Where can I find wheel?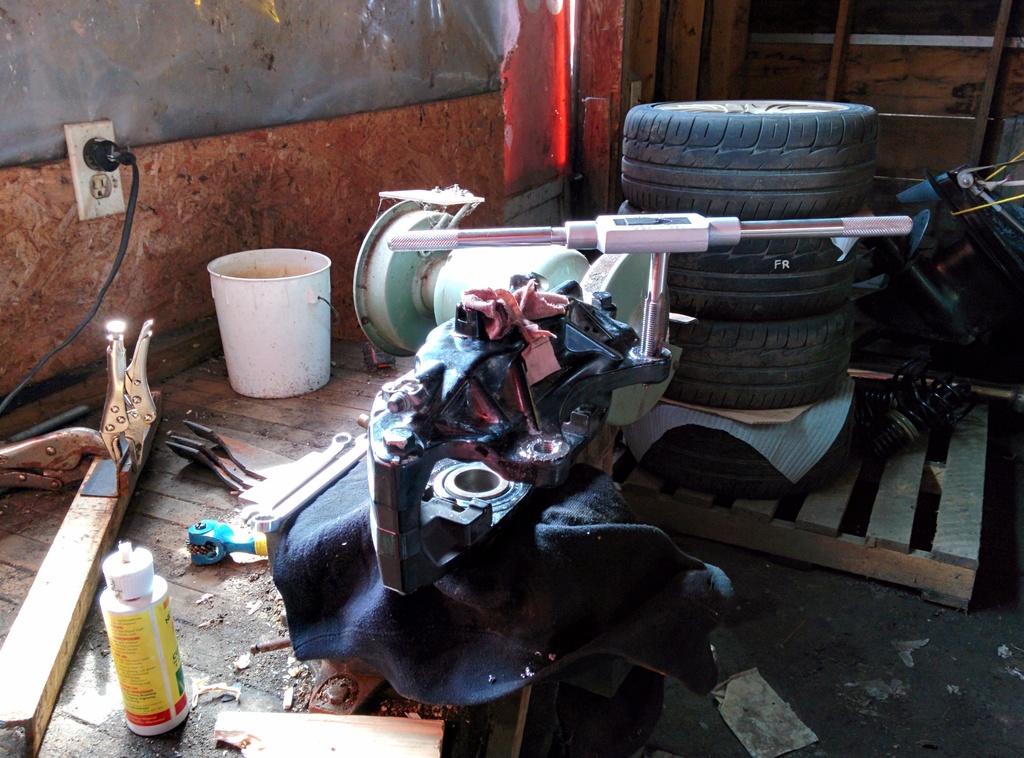
You can find it at [618,96,881,223].
